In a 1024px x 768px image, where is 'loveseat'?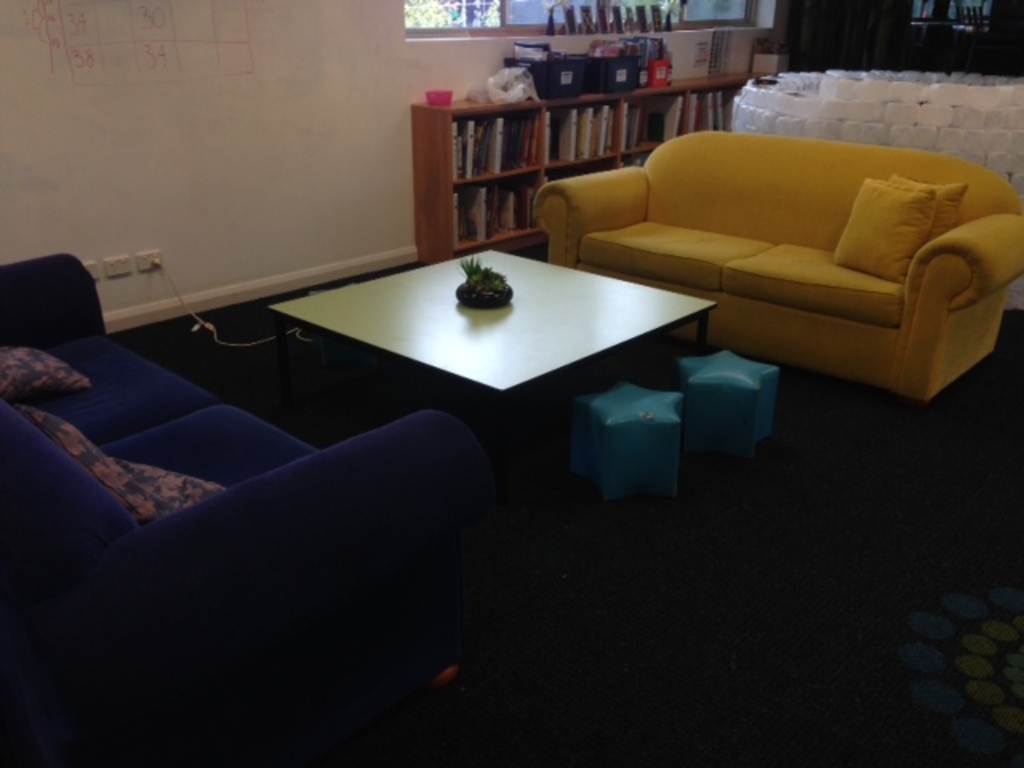
<bbox>0, 253, 498, 627</bbox>.
